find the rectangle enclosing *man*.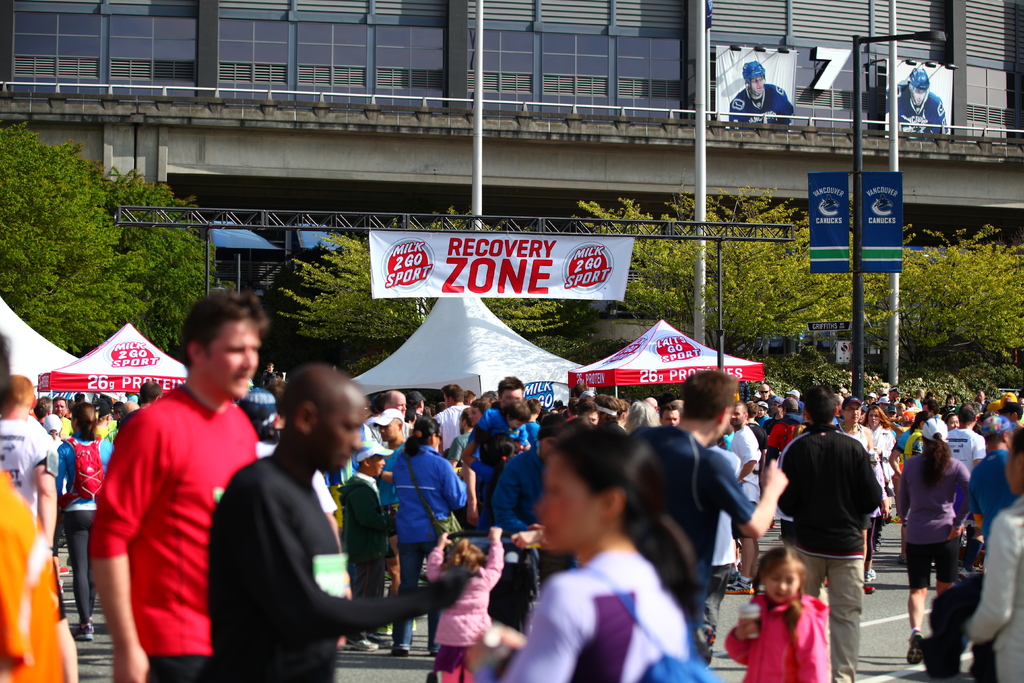
box(208, 359, 480, 682).
